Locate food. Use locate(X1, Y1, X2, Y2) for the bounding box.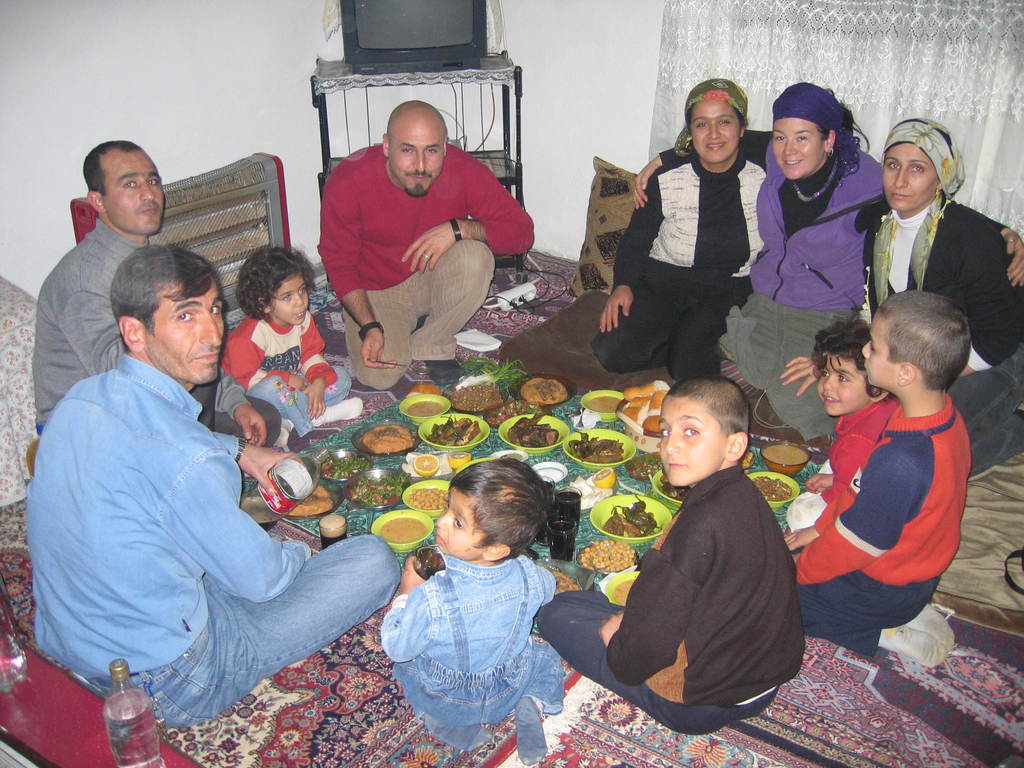
locate(615, 379, 672, 440).
